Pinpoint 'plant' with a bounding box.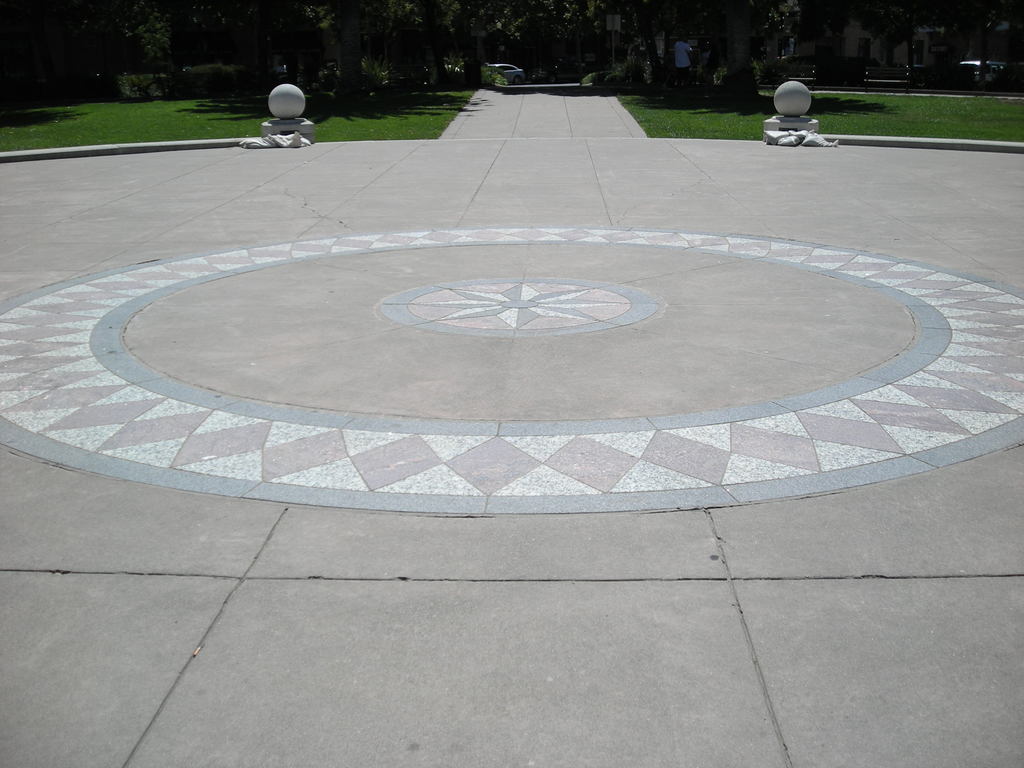
317,65,338,93.
